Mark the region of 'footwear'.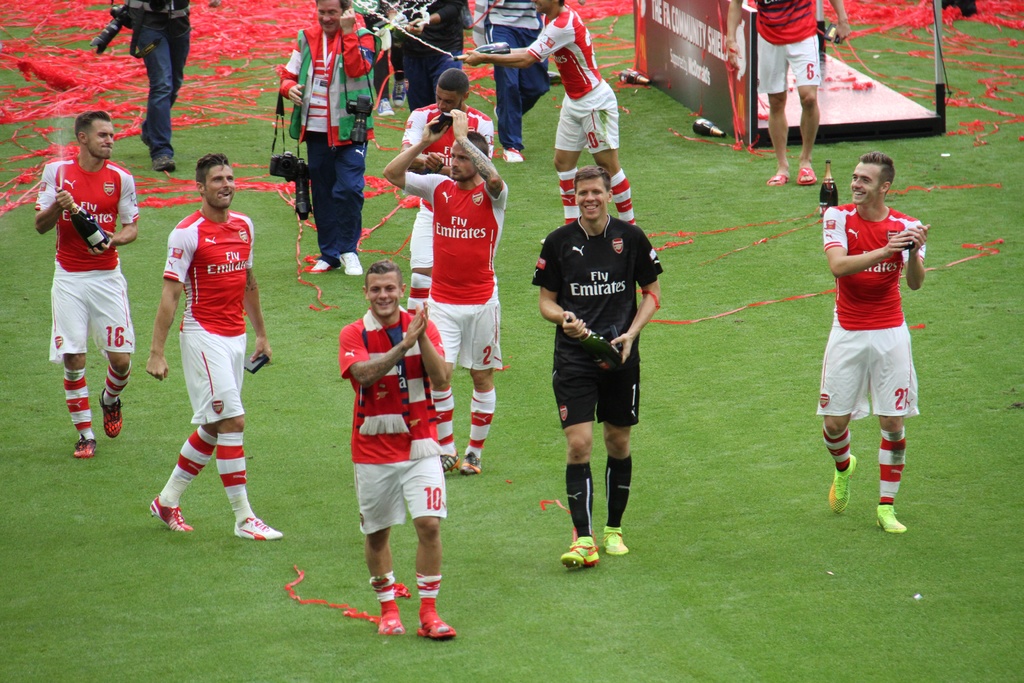
Region: (420, 602, 458, 639).
